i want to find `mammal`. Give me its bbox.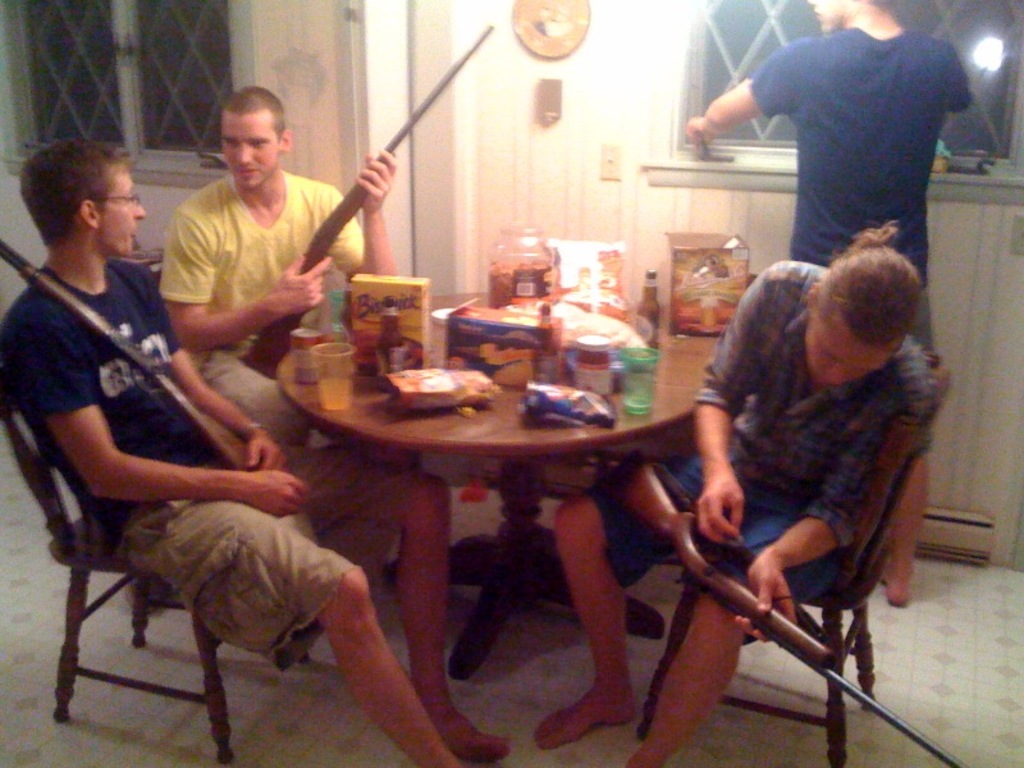
bbox=(684, 0, 973, 603).
